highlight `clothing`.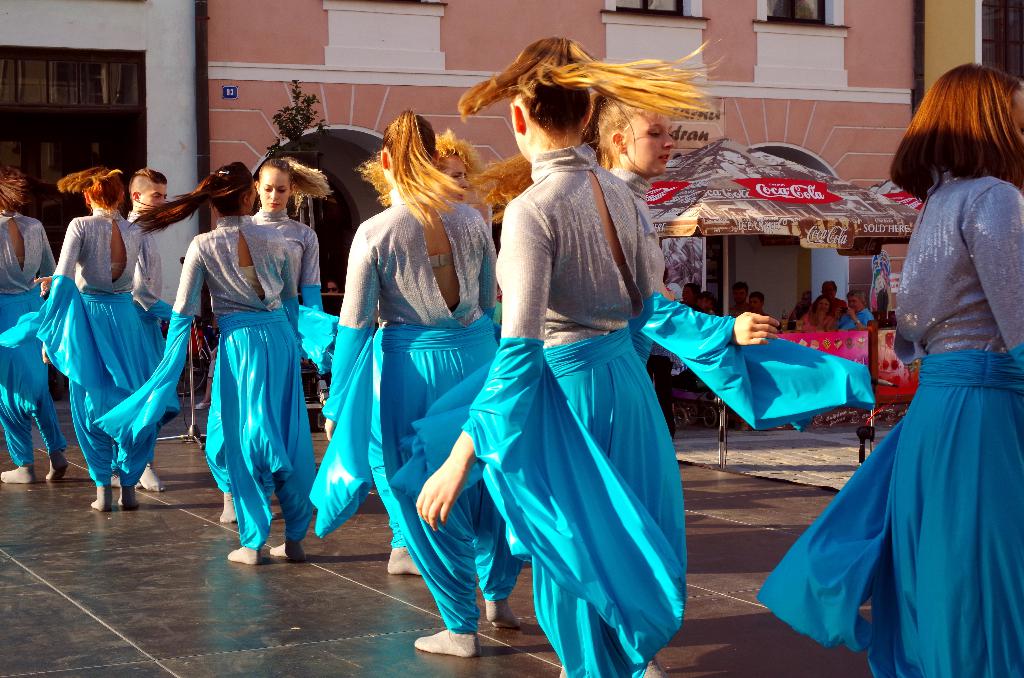
Highlighted region: rect(310, 200, 525, 636).
